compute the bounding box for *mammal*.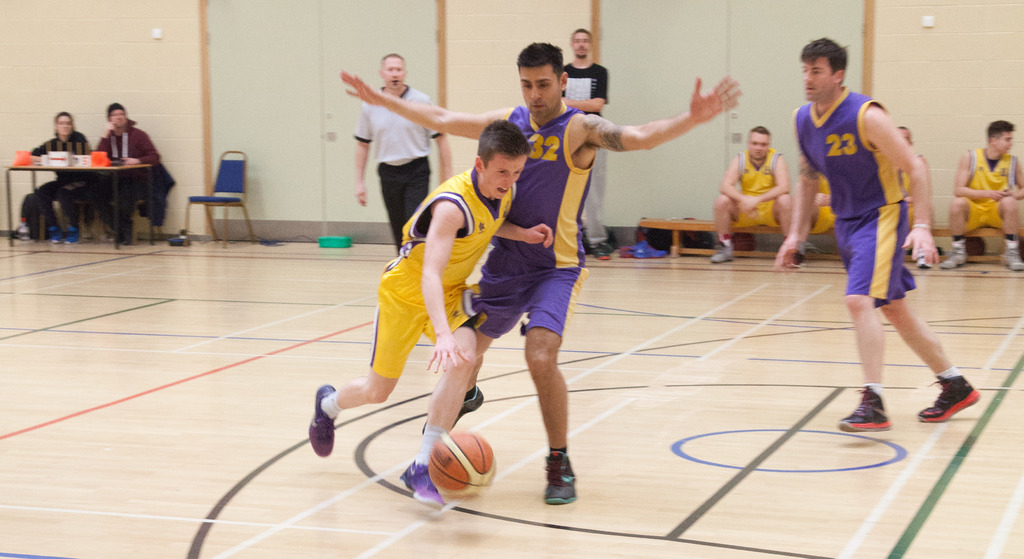
x1=792, y1=50, x2=948, y2=385.
